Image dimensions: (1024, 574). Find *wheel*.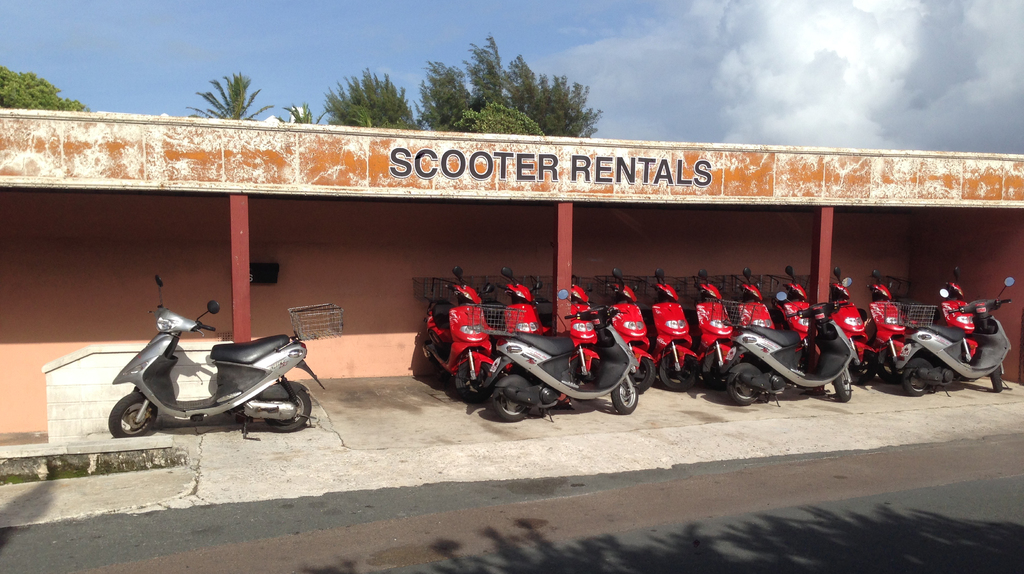
bbox=(726, 374, 756, 404).
